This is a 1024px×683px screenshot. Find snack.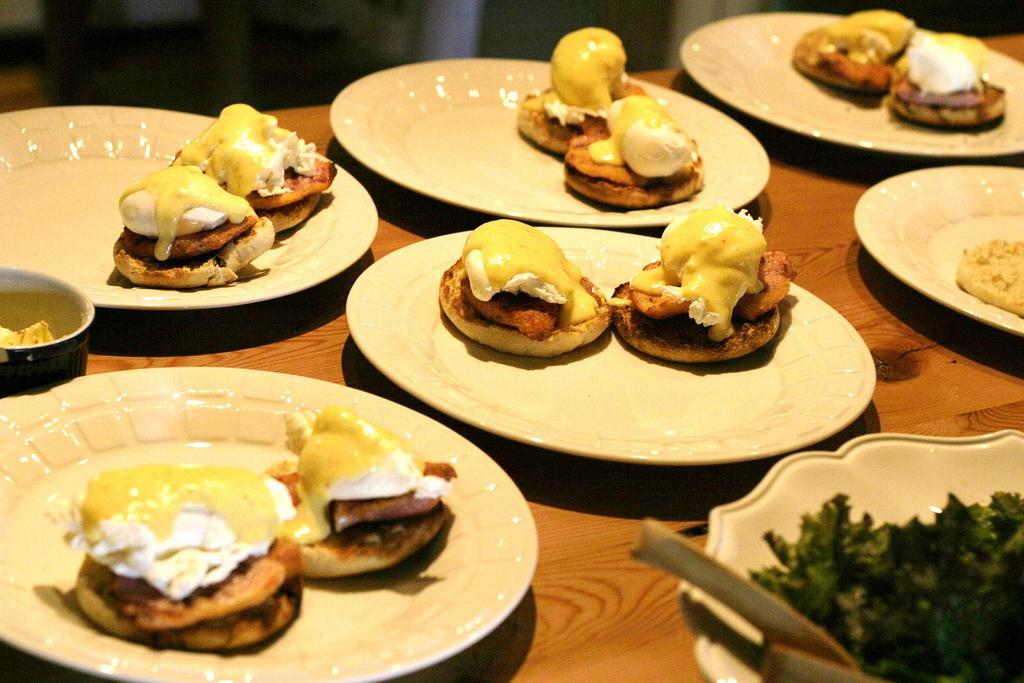
Bounding box: x1=569 y1=96 x2=710 y2=207.
